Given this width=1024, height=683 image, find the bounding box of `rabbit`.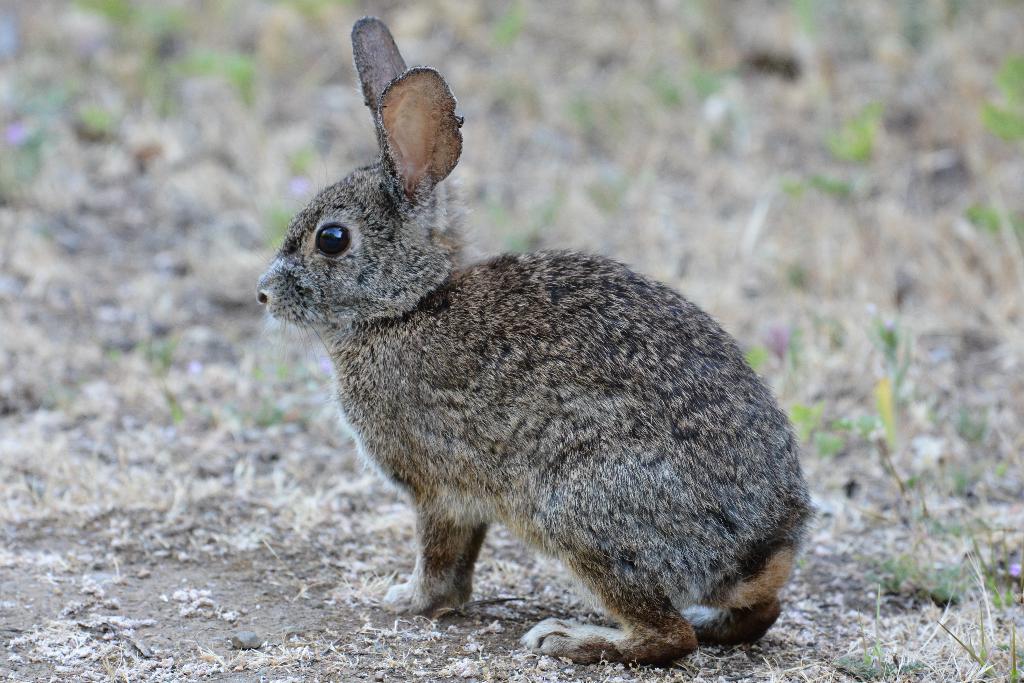
l=250, t=13, r=815, b=665.
